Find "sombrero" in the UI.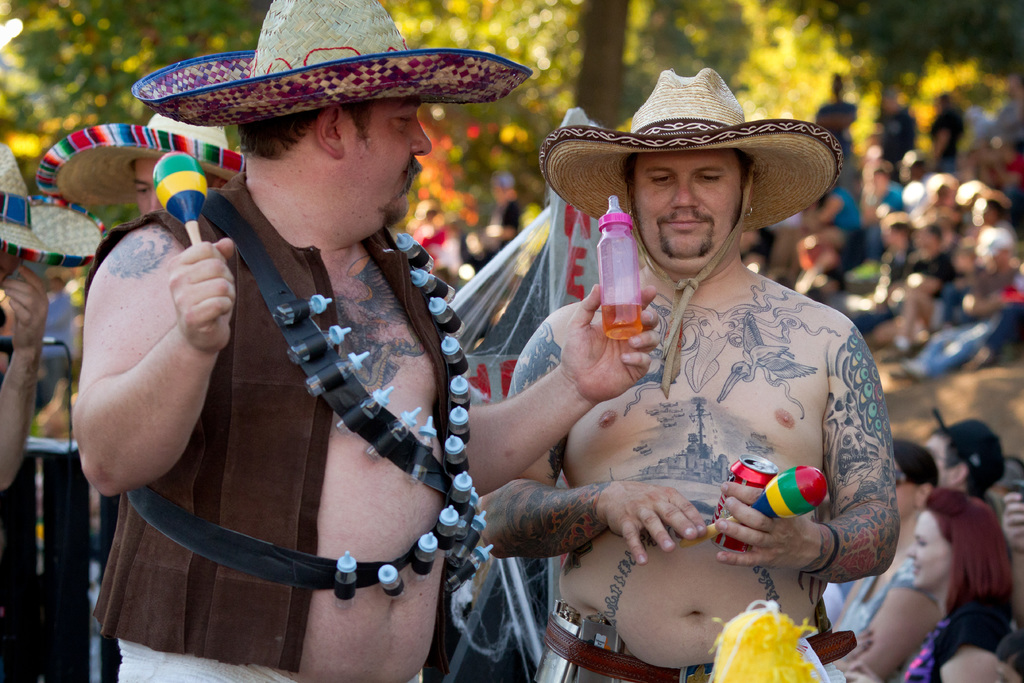
UI element at detection(537, 66, 843, 393).
